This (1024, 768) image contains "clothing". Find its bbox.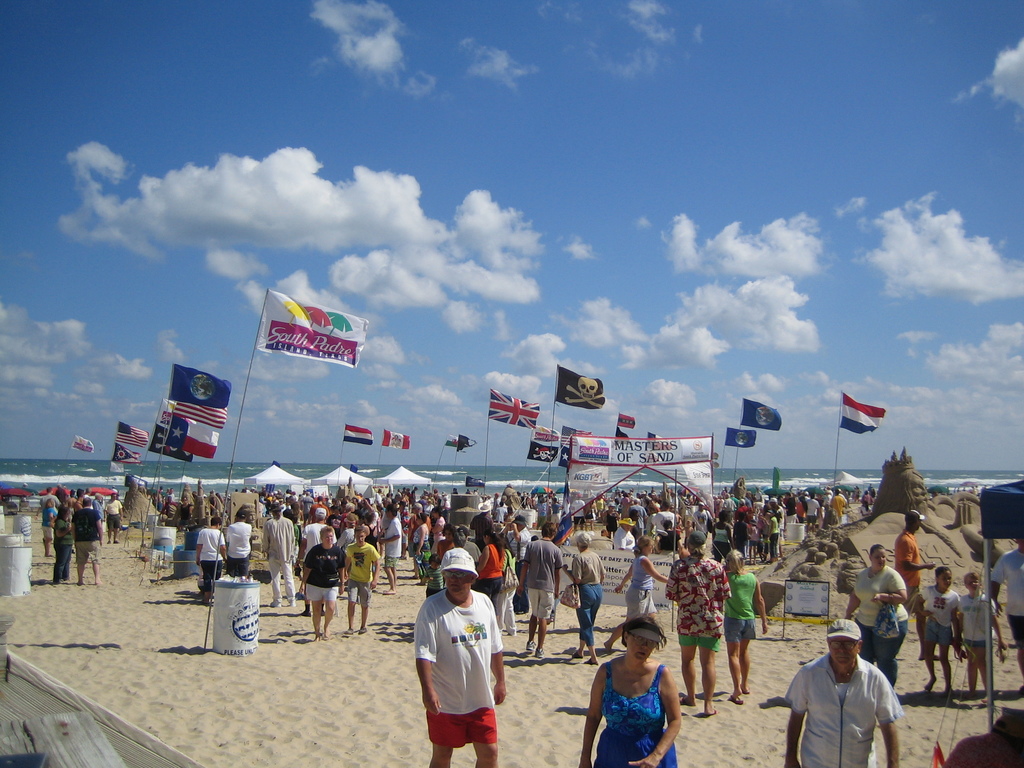
804 495 816 529.
